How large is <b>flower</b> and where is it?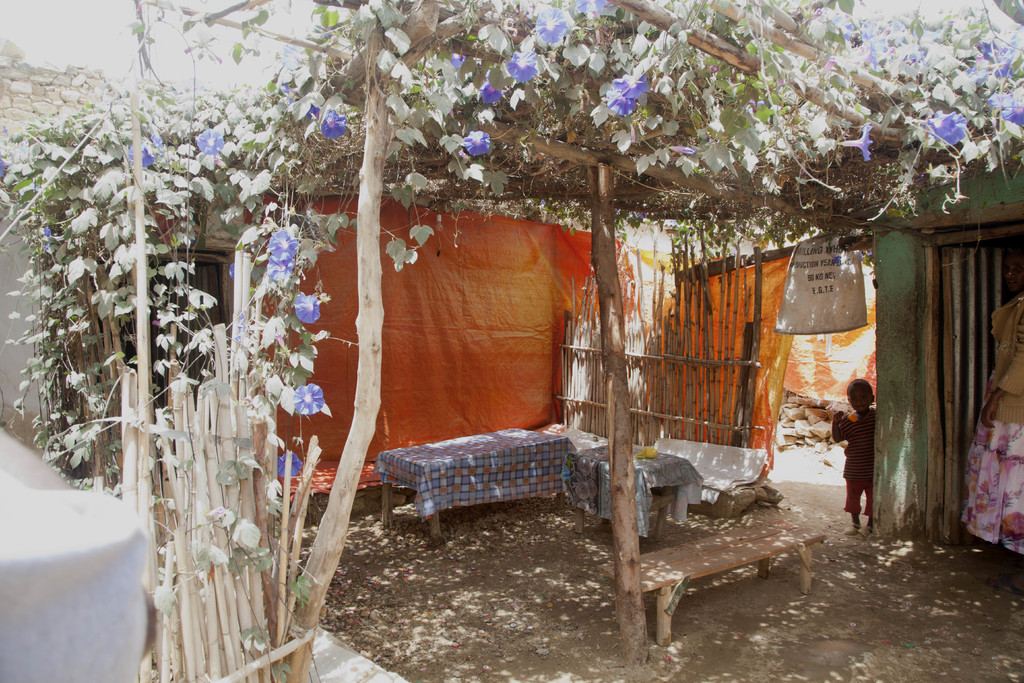
Bounding box: {"x1": 0, "y1": 153, "x2": 16, "y2": 178}.
